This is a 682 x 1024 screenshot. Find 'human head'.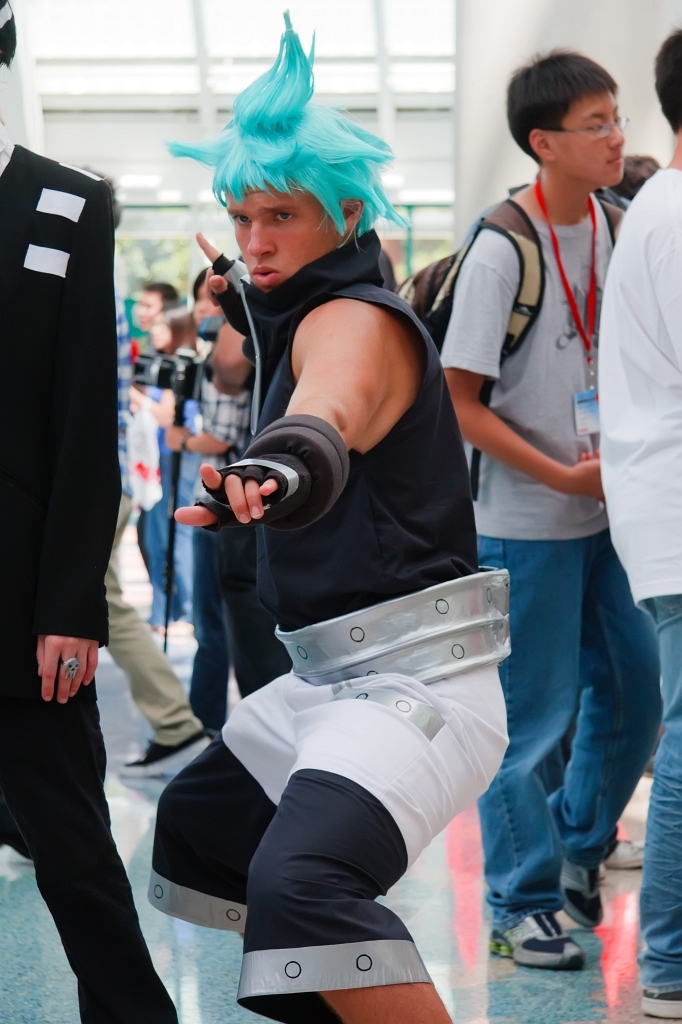
Bounding box: left=190, top=259, right=230, bottom=327.
